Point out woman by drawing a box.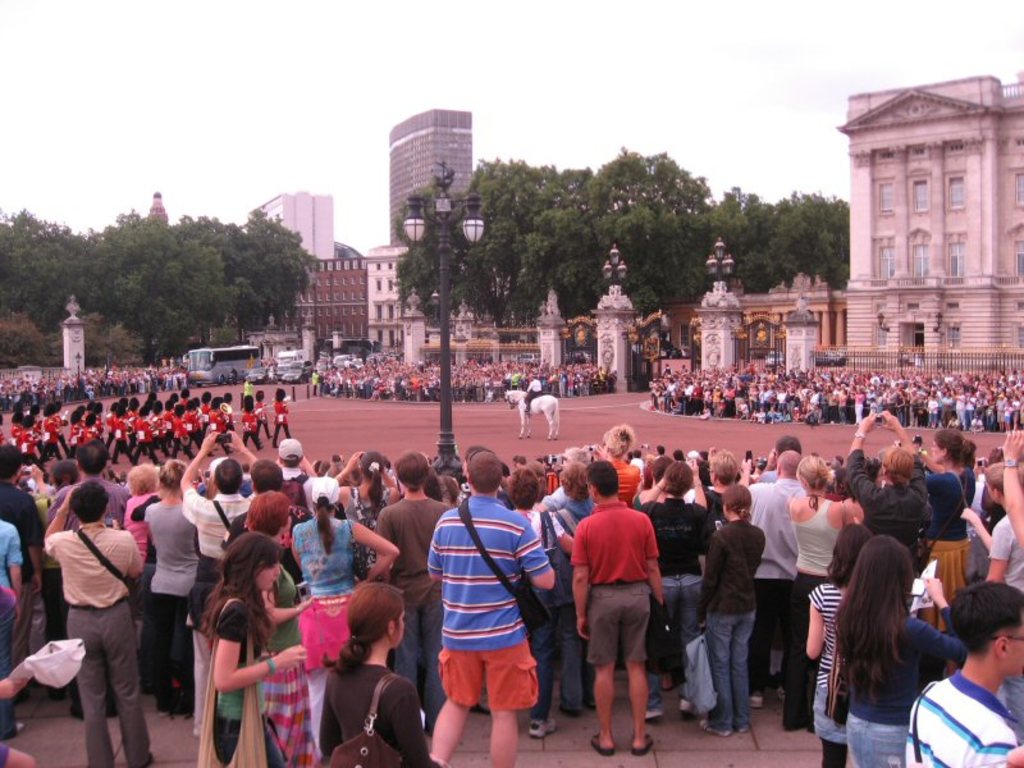
916,431,978,677.
